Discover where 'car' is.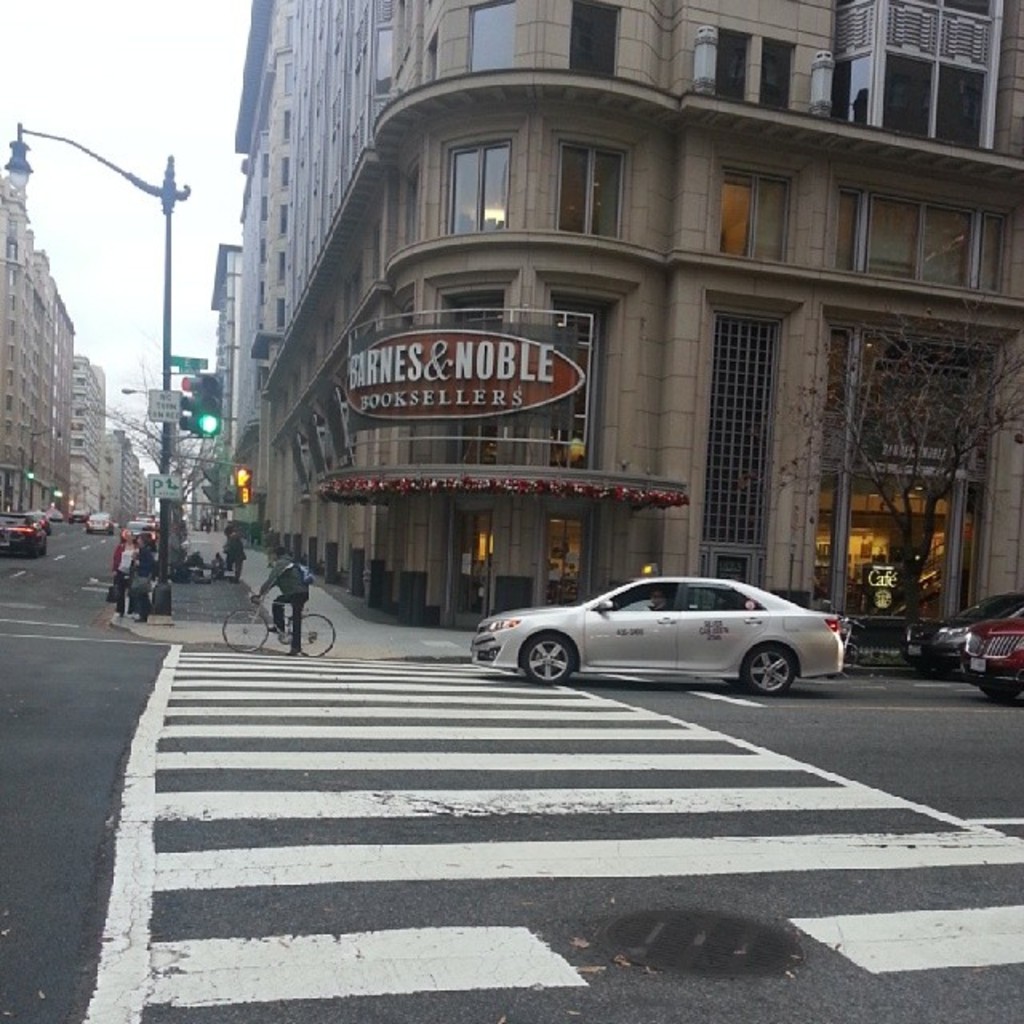
Discovered at detection(472, 573, 856, 696).
